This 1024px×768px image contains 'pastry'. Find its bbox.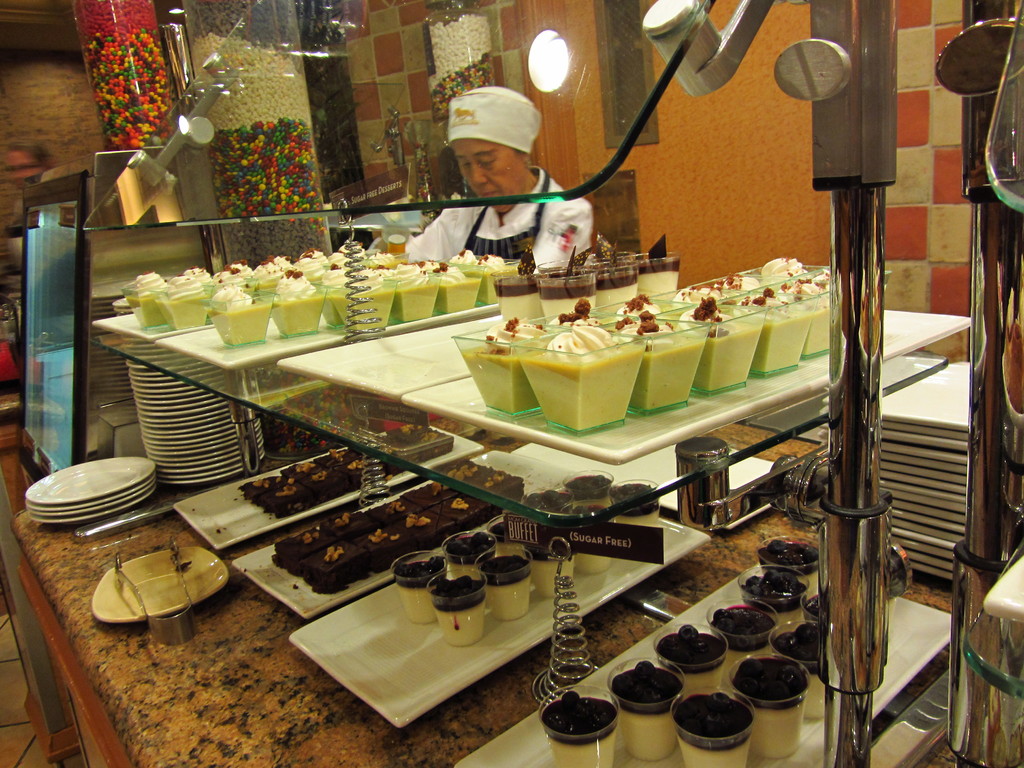
298, 536, 365, 597.
